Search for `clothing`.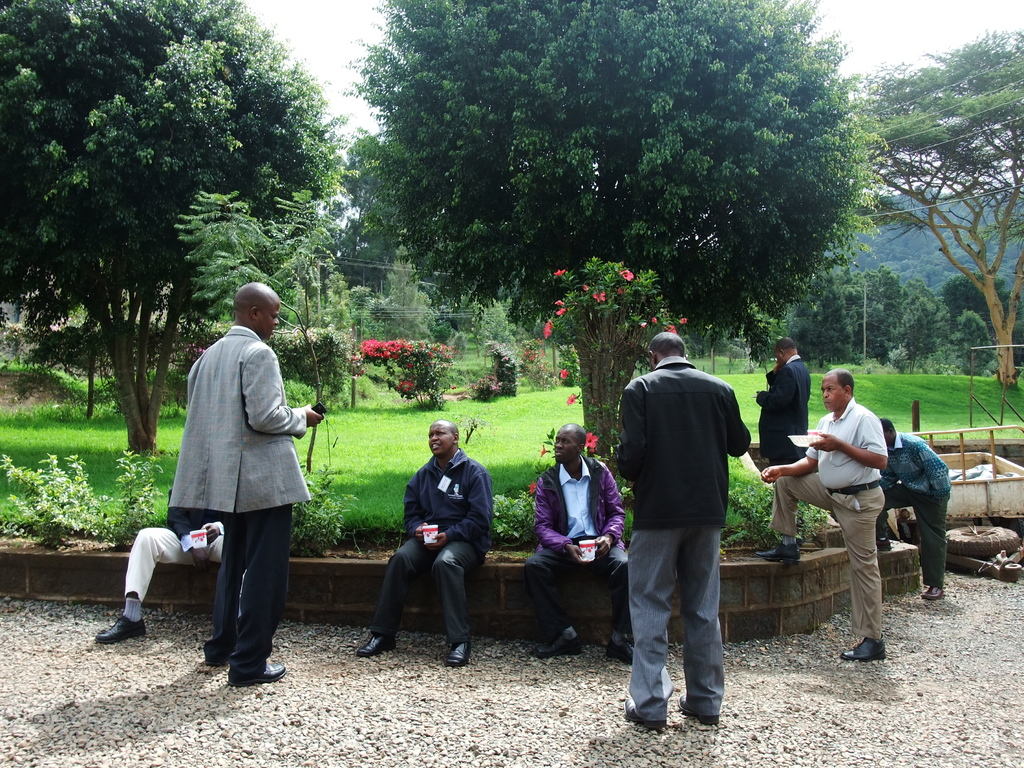
Found at Rect(372, 447, 496, 633).
